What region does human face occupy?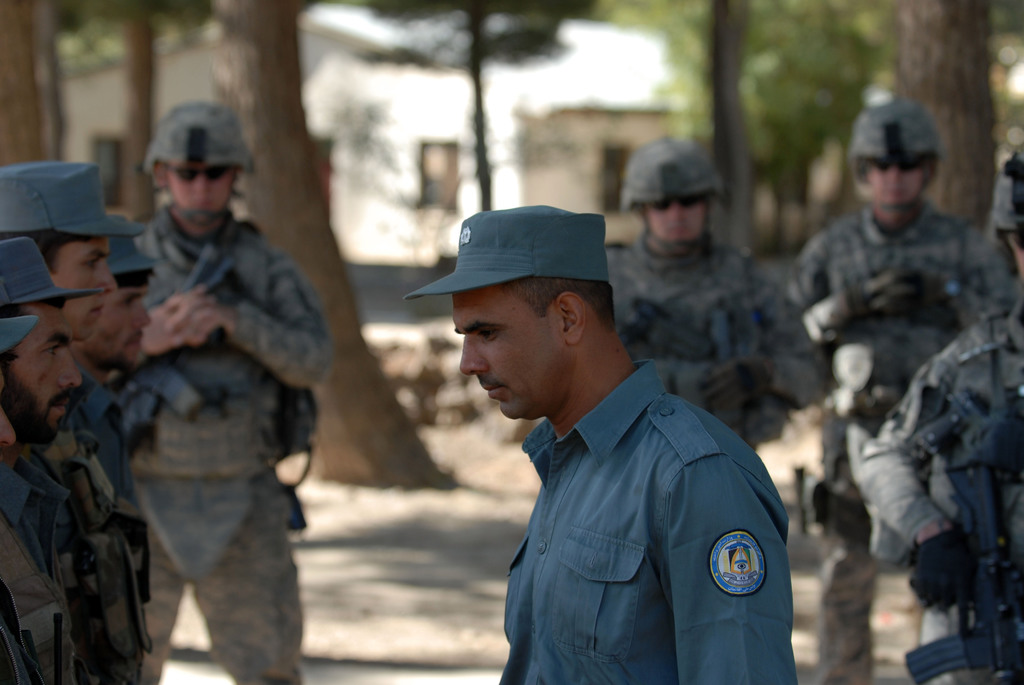
rect(168, 164, 234, 218).
